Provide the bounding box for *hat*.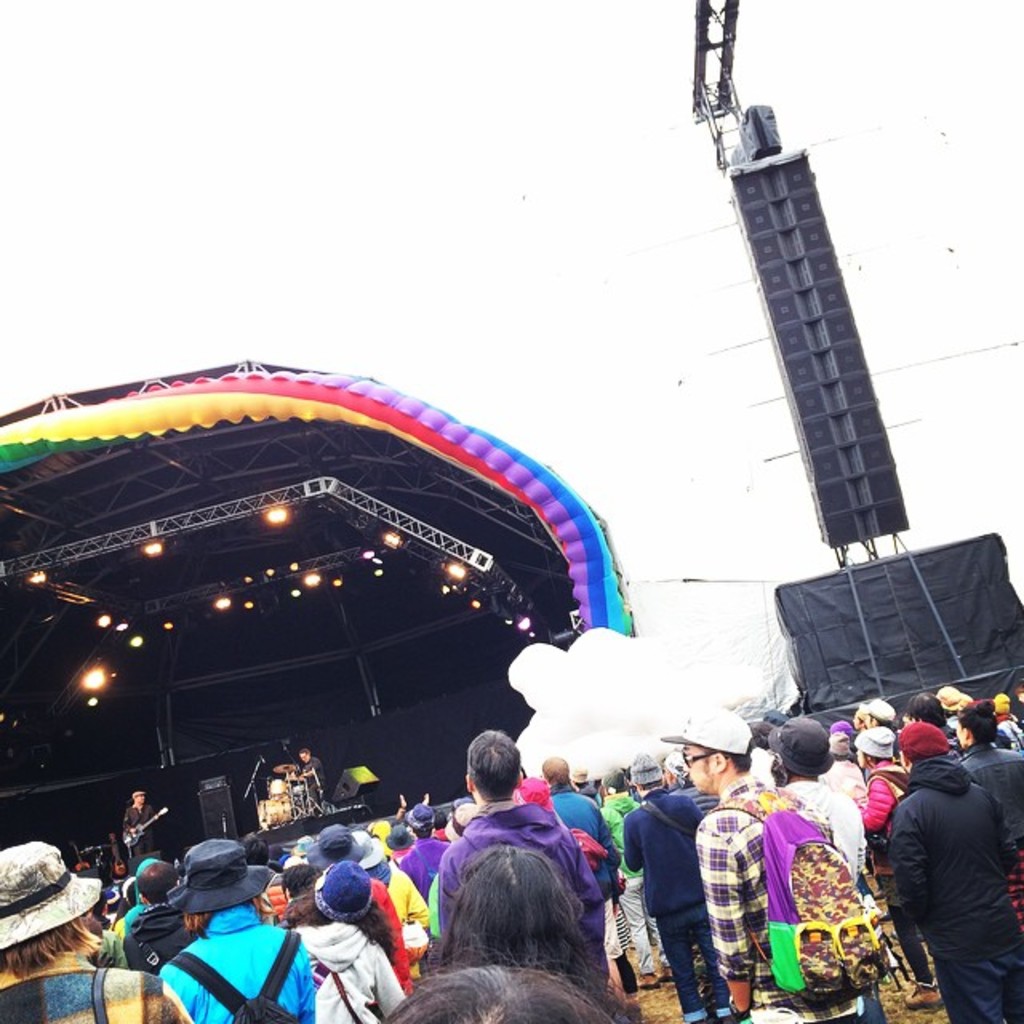
crop(854, 696, 893, 722).
